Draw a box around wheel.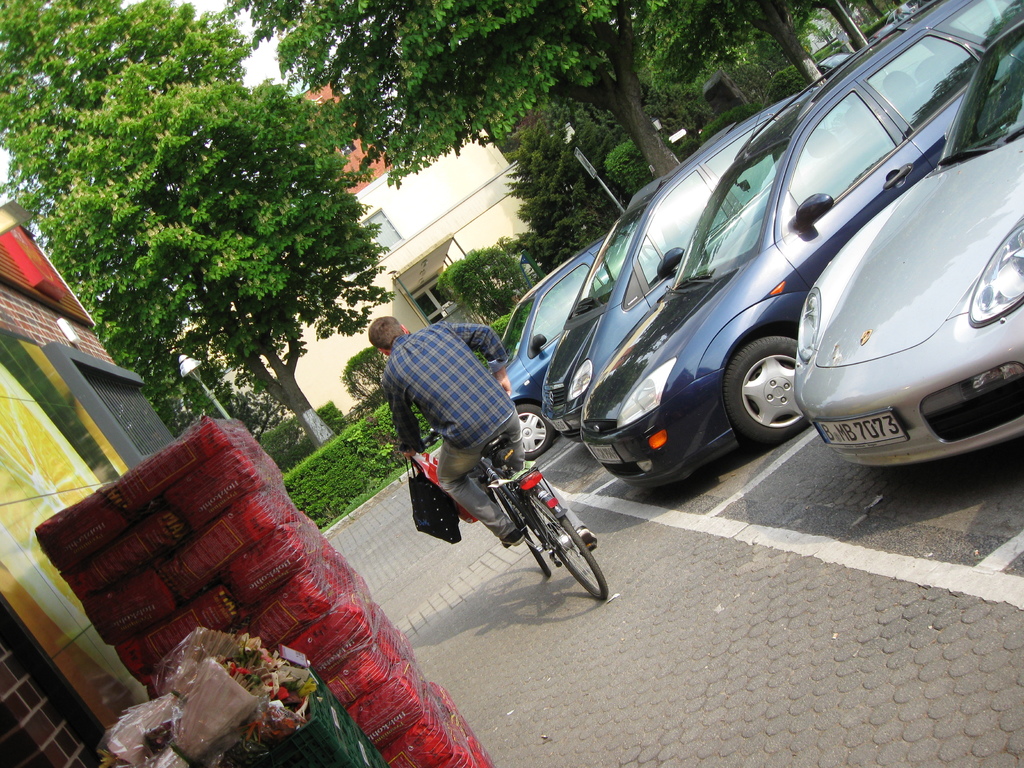
bbox=[497, 400, 550, 461].
